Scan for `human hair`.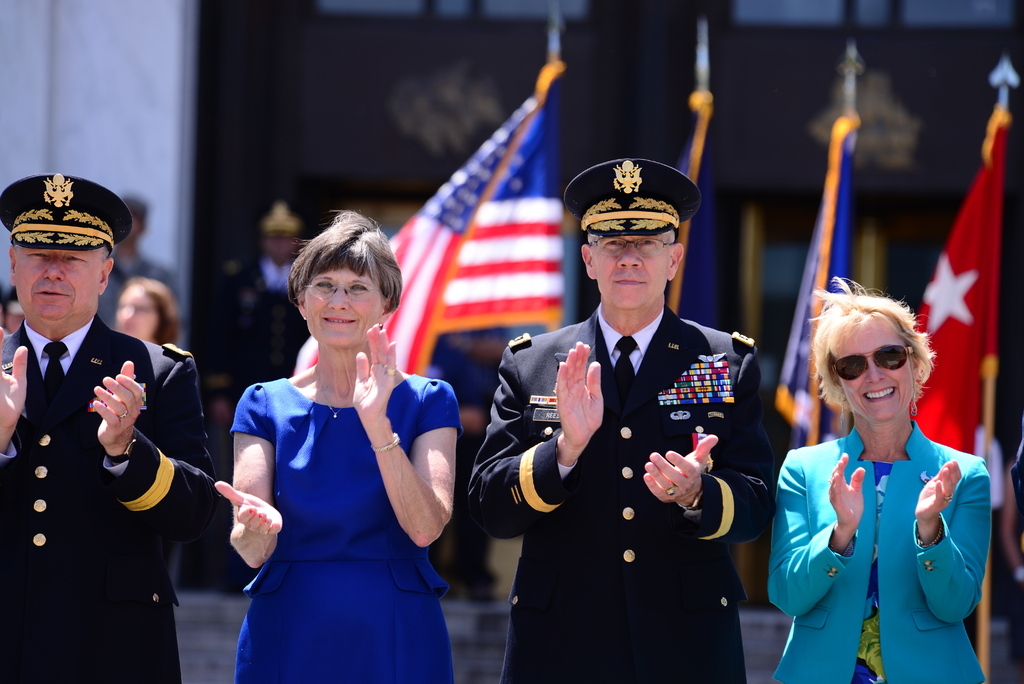
Scan result: <box>11,242,111,262</box>.
